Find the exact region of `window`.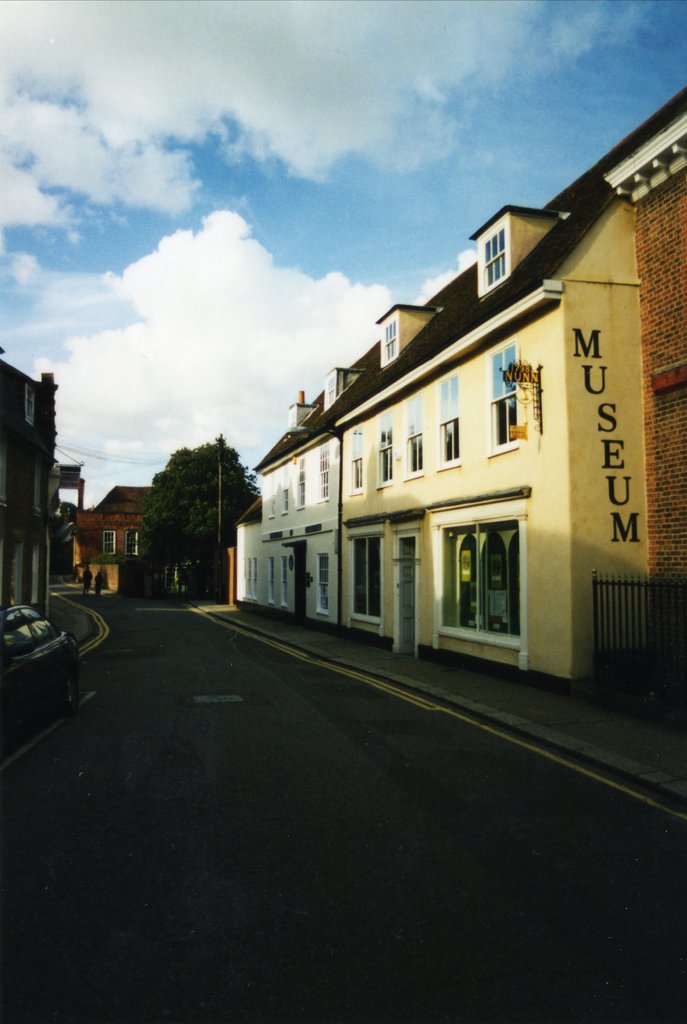
Exact region: 440 483 539 637.
